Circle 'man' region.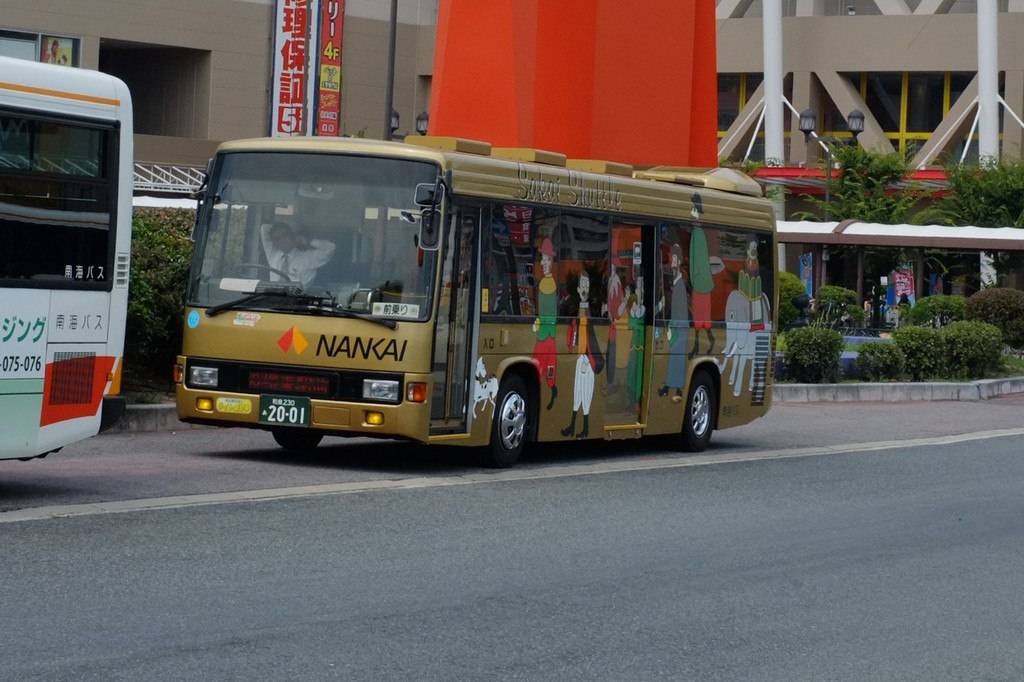
Region: 692:194:715:356.
